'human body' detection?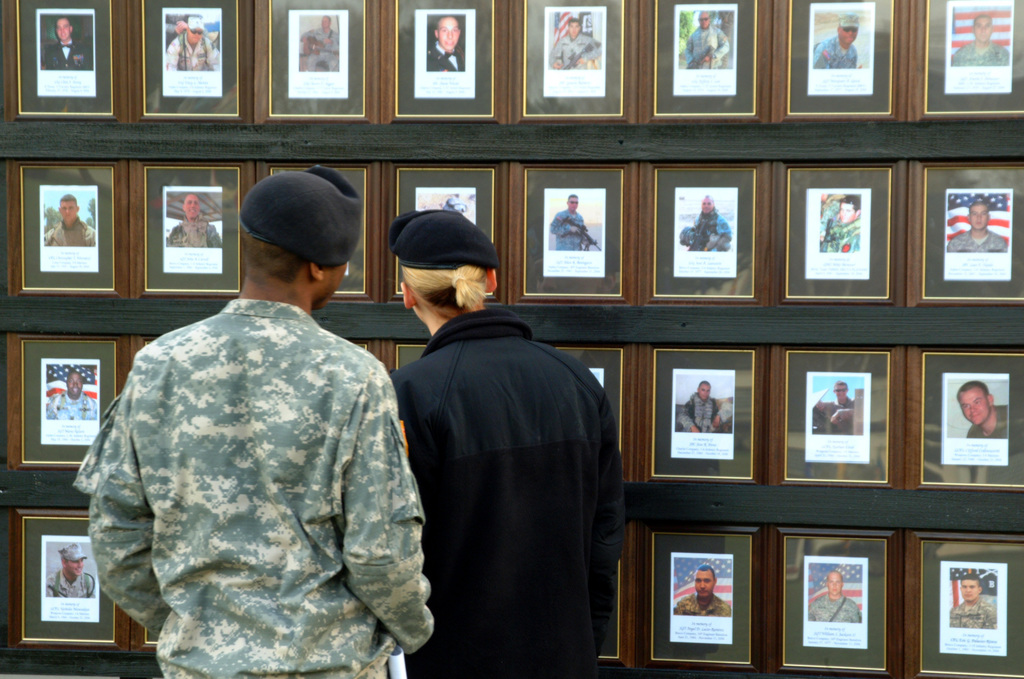
box(426, 42, 466, 73)
